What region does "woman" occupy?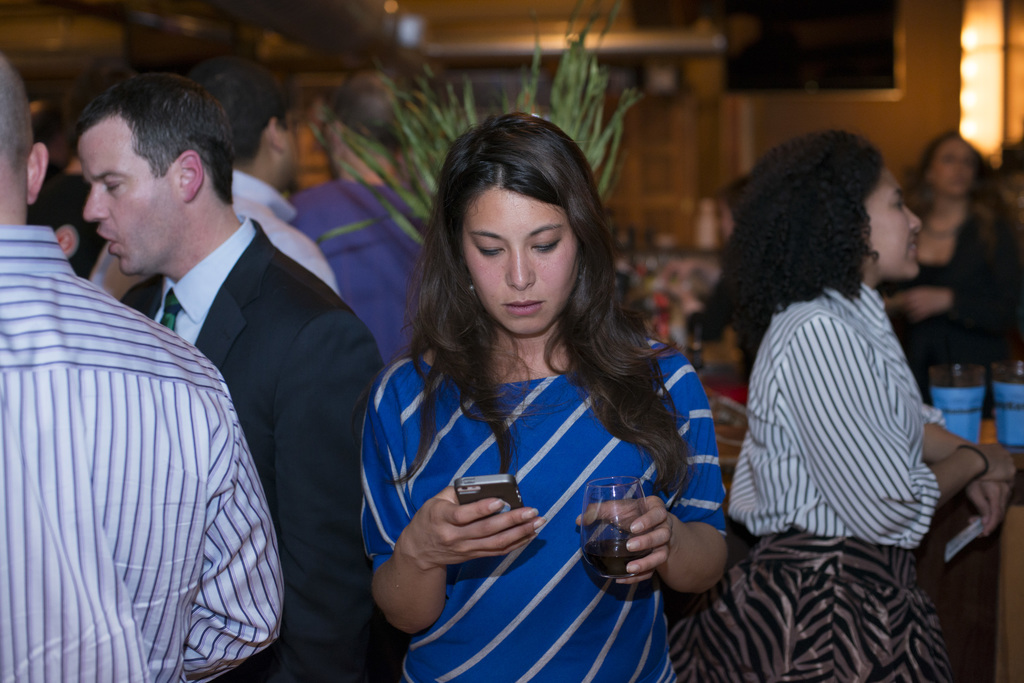
x1=343 y1=118 x2=737 y2=673.
